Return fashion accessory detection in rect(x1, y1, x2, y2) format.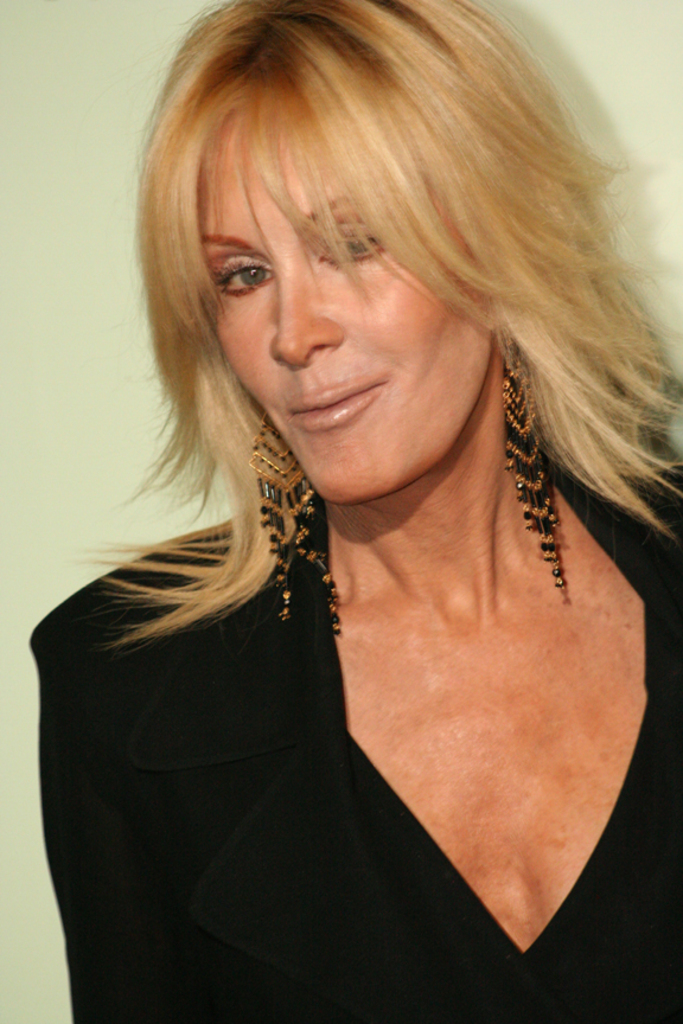
rect(248, 410, 342, 636).
